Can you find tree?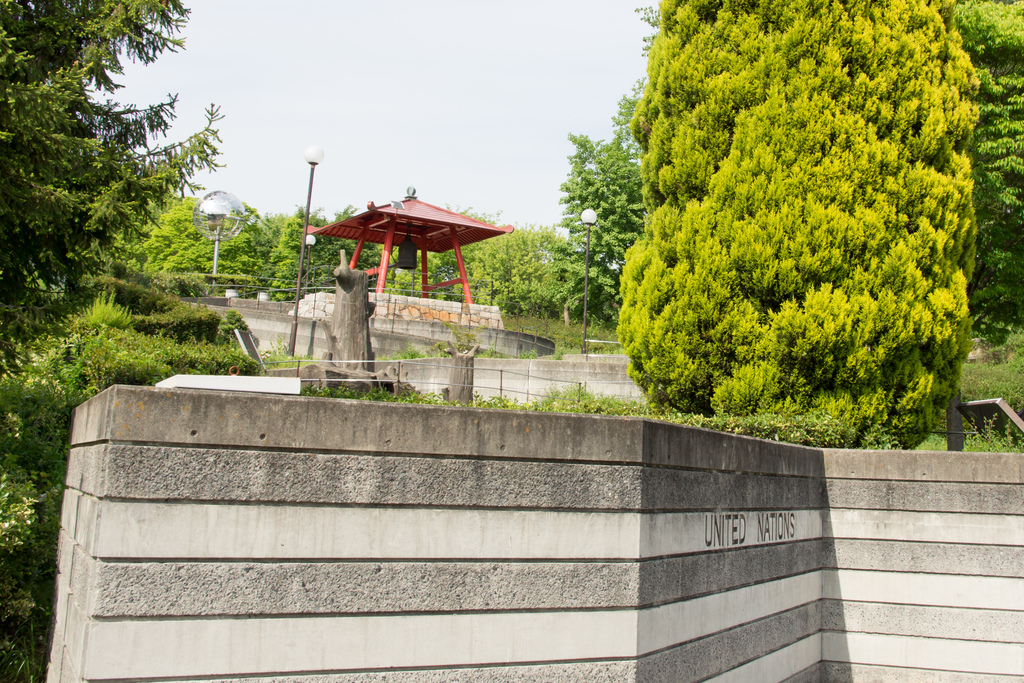
Yes, bounding box: <region>595, 20, 984, 434</region>.
